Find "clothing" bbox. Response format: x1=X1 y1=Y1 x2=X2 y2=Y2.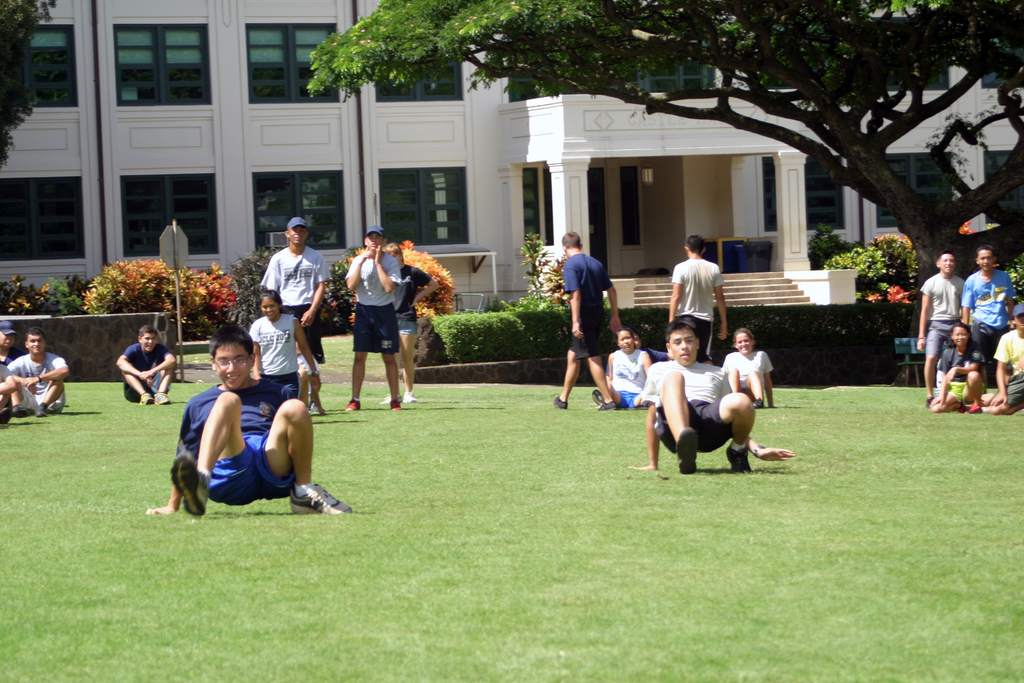
x1=564 y1=254 x2=611 y2=361.
